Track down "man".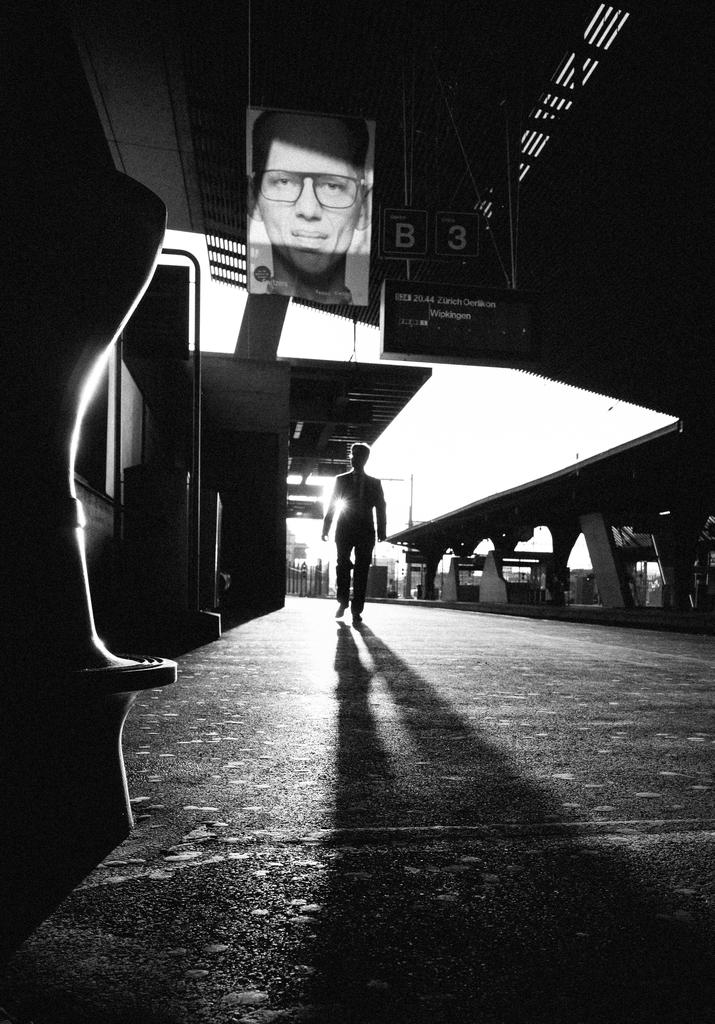
Tracked to Rect(242, 106, 376, 303).
